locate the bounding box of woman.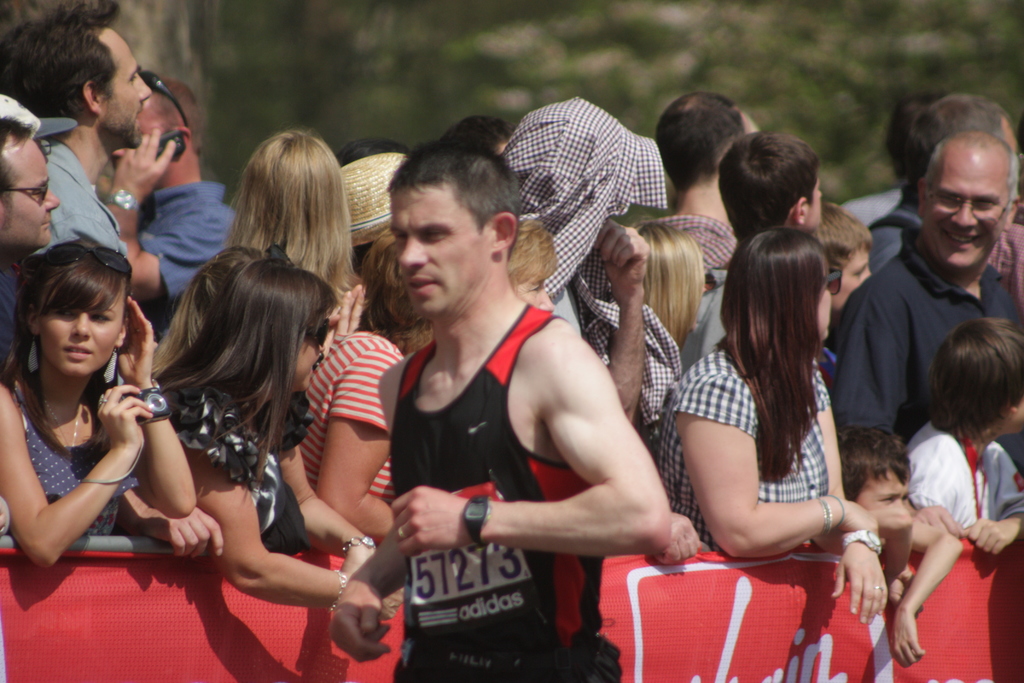
Bounding box: {"x1": 658, "y1": 224, "x2": 909, "y2": 642}.
